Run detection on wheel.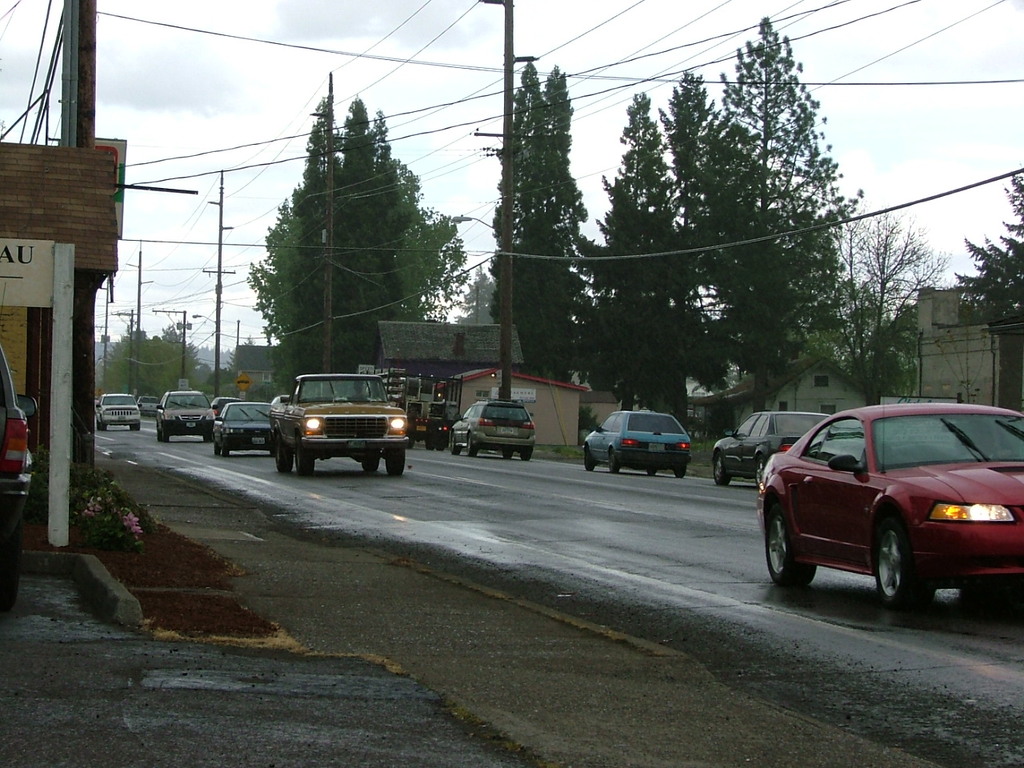
Result: 361, 454, 385, 475.
